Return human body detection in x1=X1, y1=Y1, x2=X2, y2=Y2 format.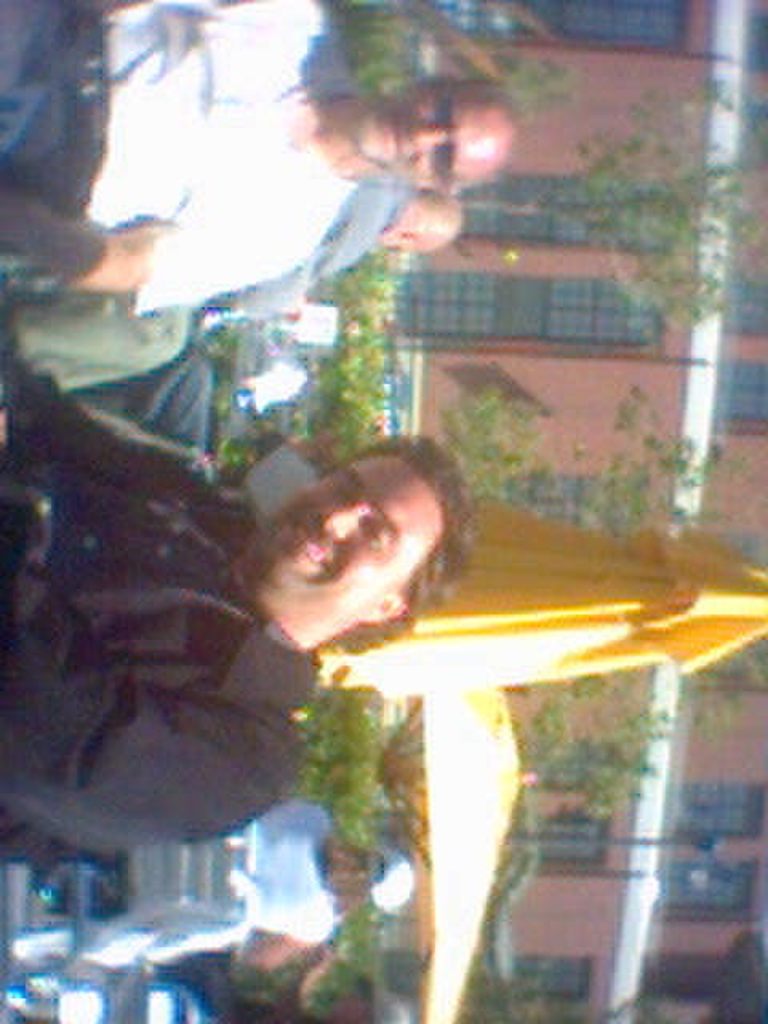
x1=0, y1=0, x2=530, y2=323.
